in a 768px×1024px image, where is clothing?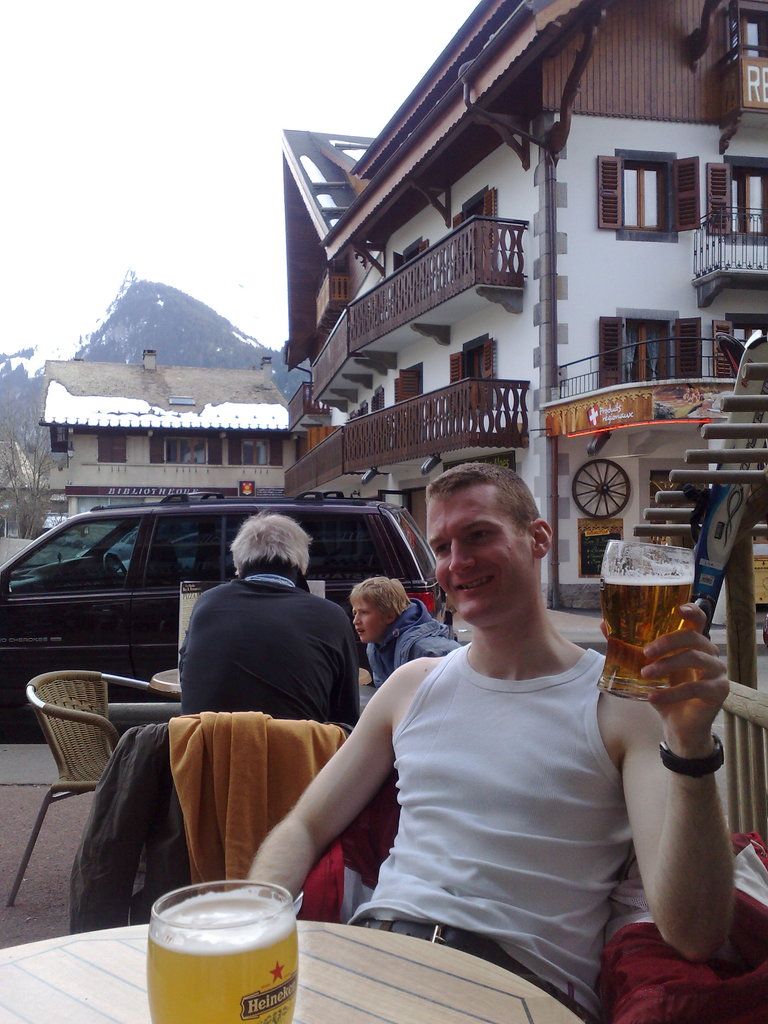
crop(65, 700, 349, 933).
